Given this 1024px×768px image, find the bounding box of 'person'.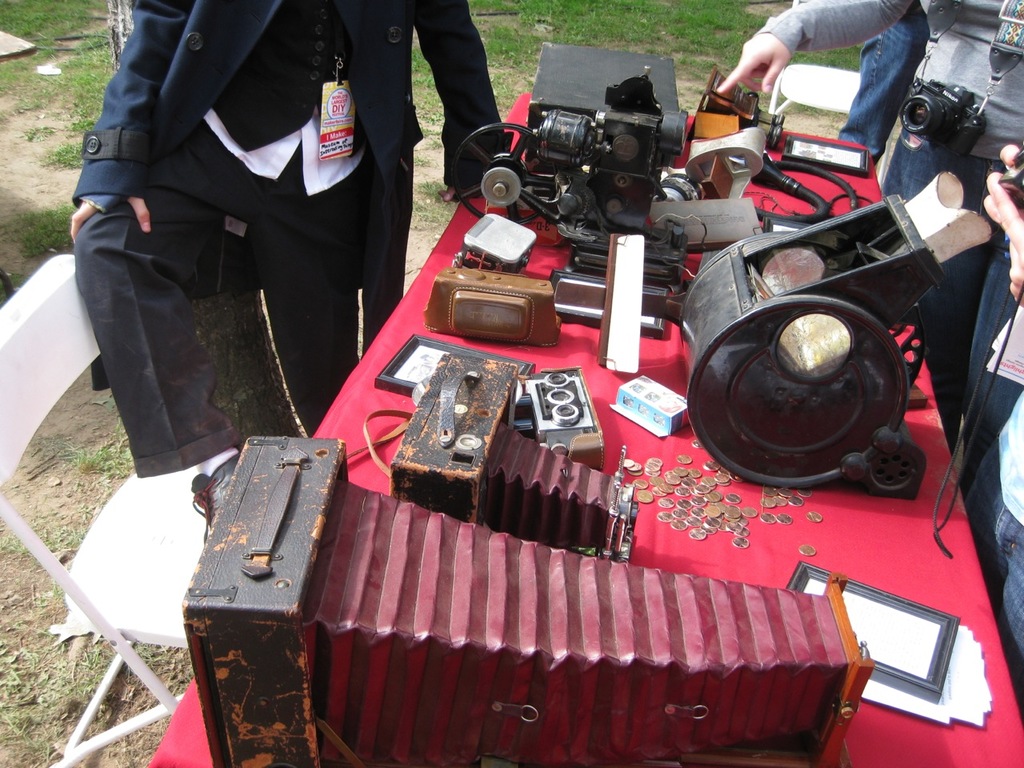
box(713, 0, 1023, 459).
